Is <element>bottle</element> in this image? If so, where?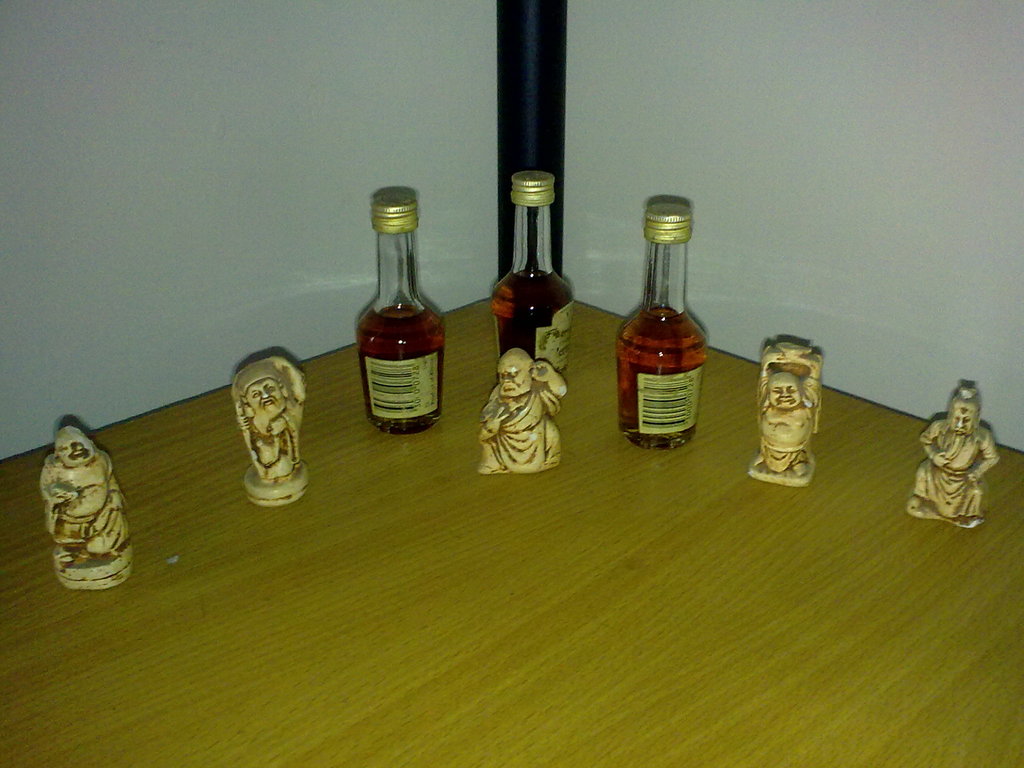
Yes, at (350, 218, 449, 442).
